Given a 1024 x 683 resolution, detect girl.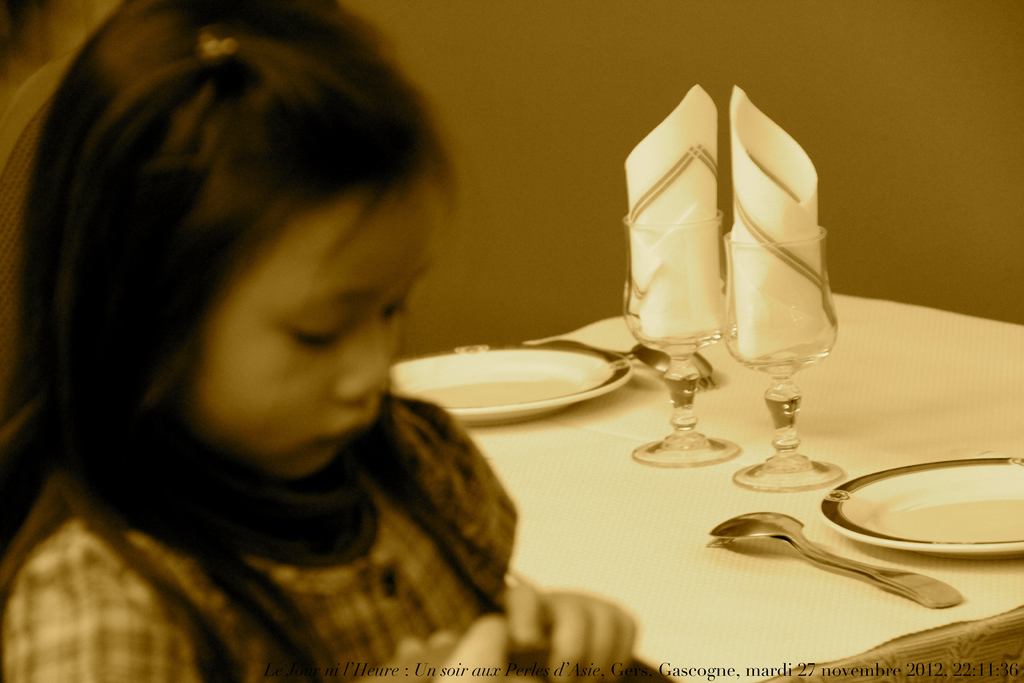
24,4,564,682.
